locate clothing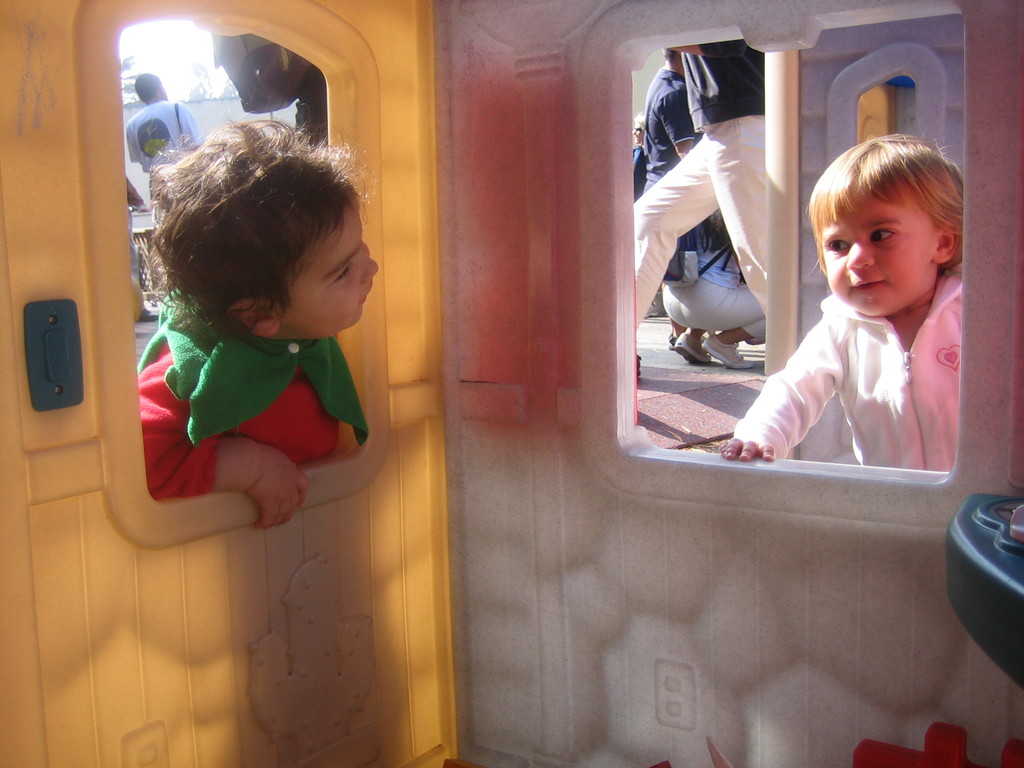
x1=134 y1=287 x2=370 y2=501
